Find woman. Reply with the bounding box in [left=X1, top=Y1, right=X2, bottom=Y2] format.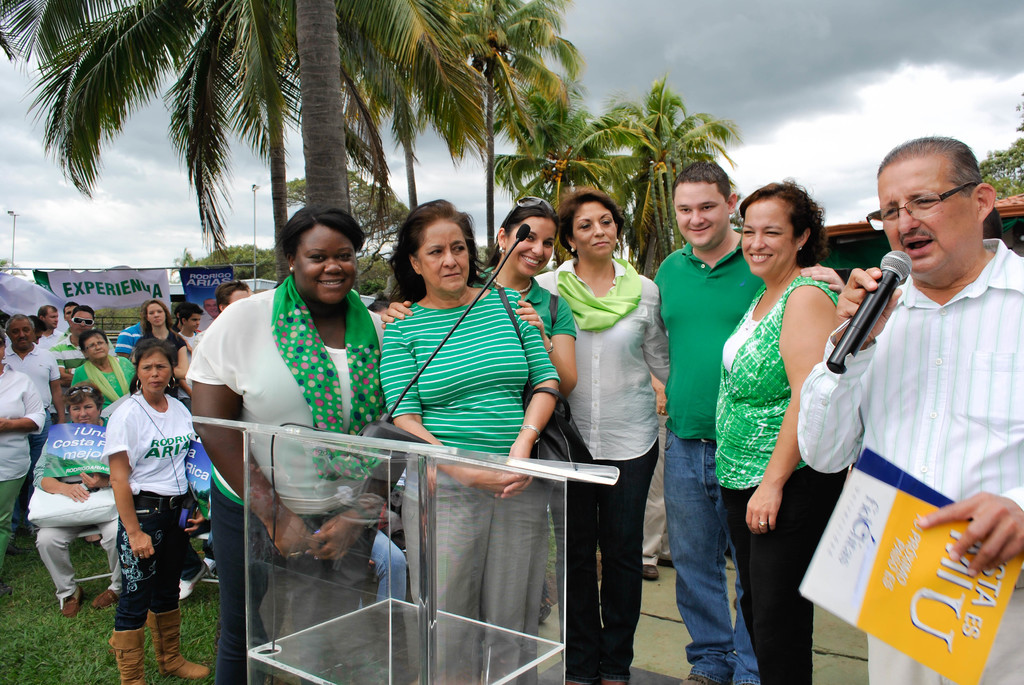
[left=126, top=302, right=186, bottom=402].
